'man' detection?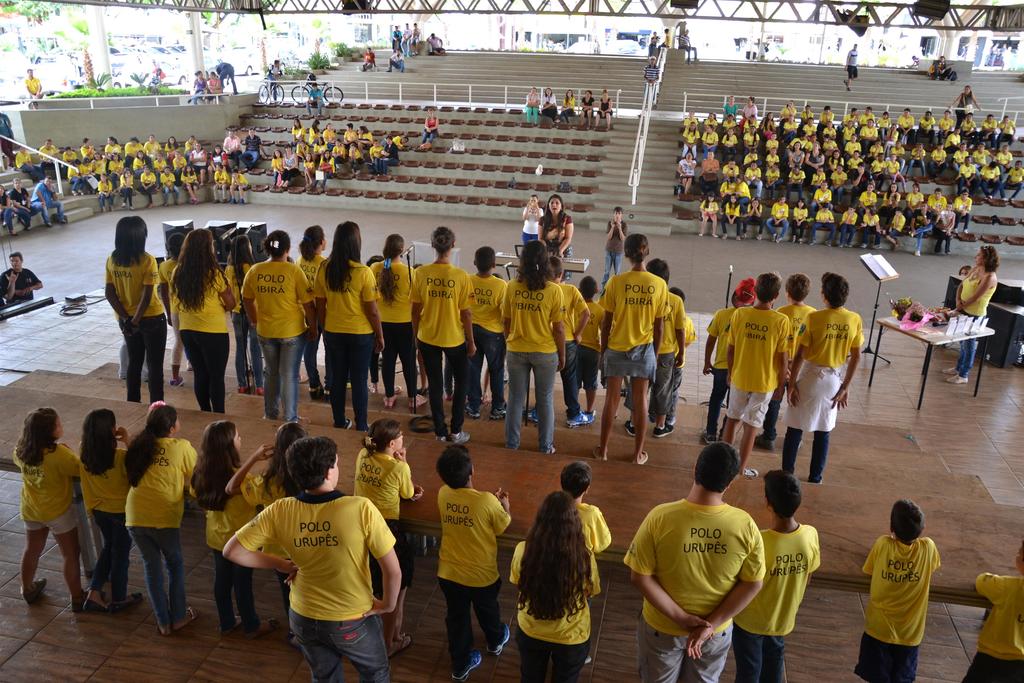
(425, 33, 447, 57)
